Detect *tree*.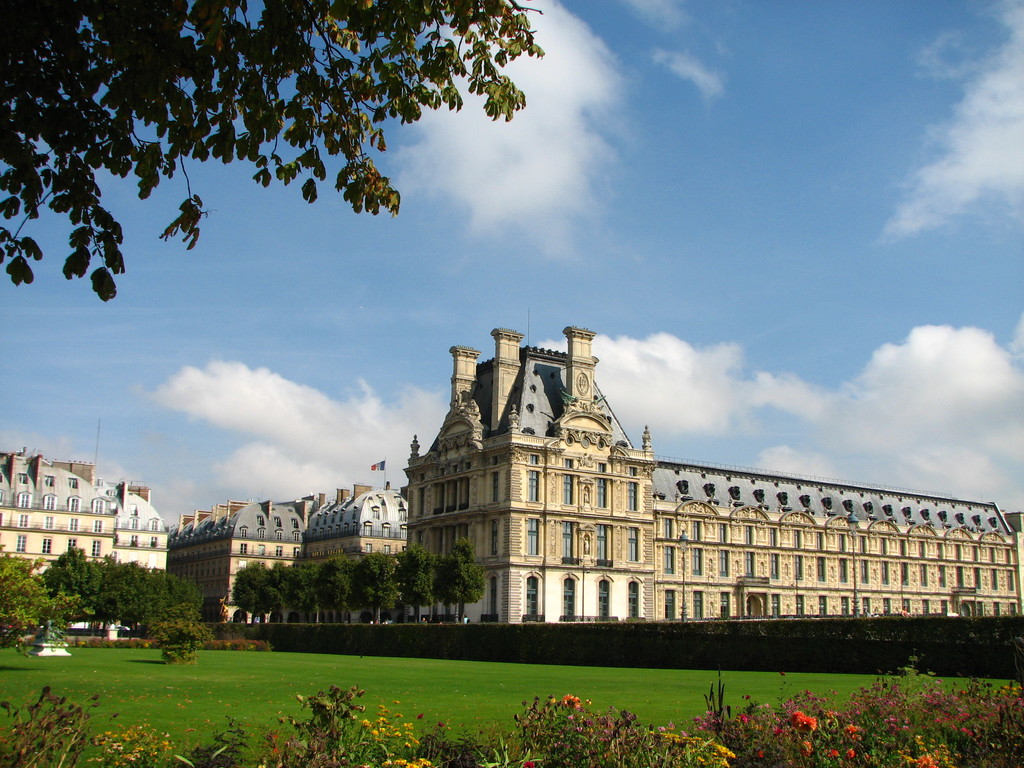
Detected at l=403, t=541, r=447, b=625.
